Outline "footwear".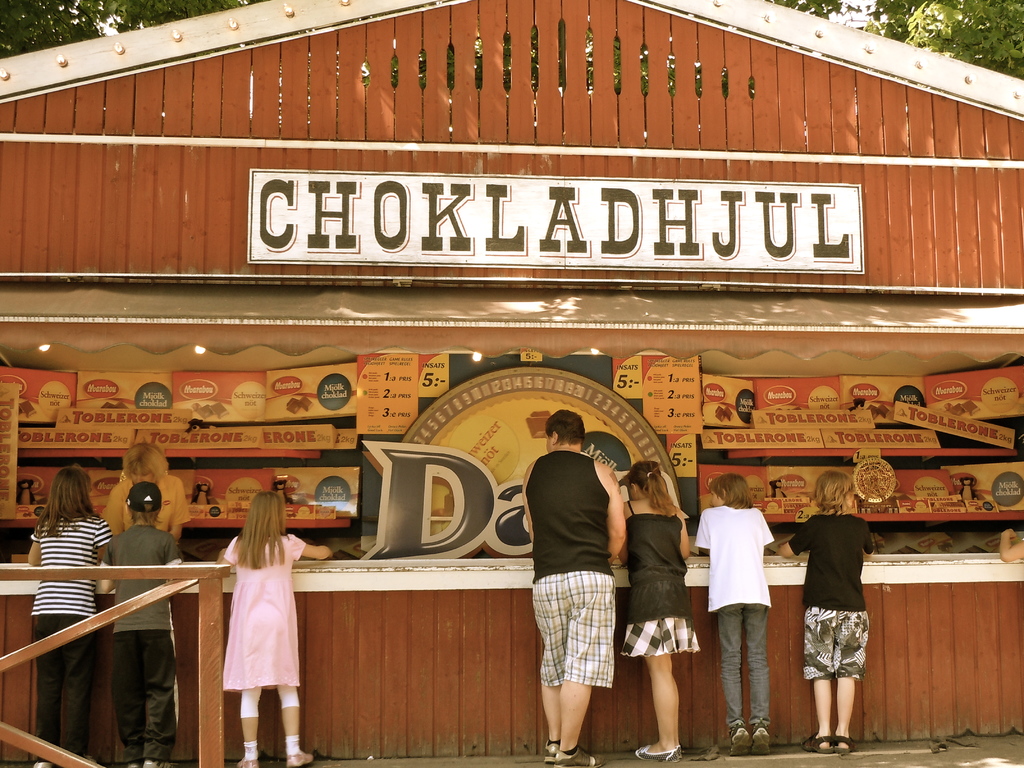
Outline: l=558, t=748, r=602, b=767.
